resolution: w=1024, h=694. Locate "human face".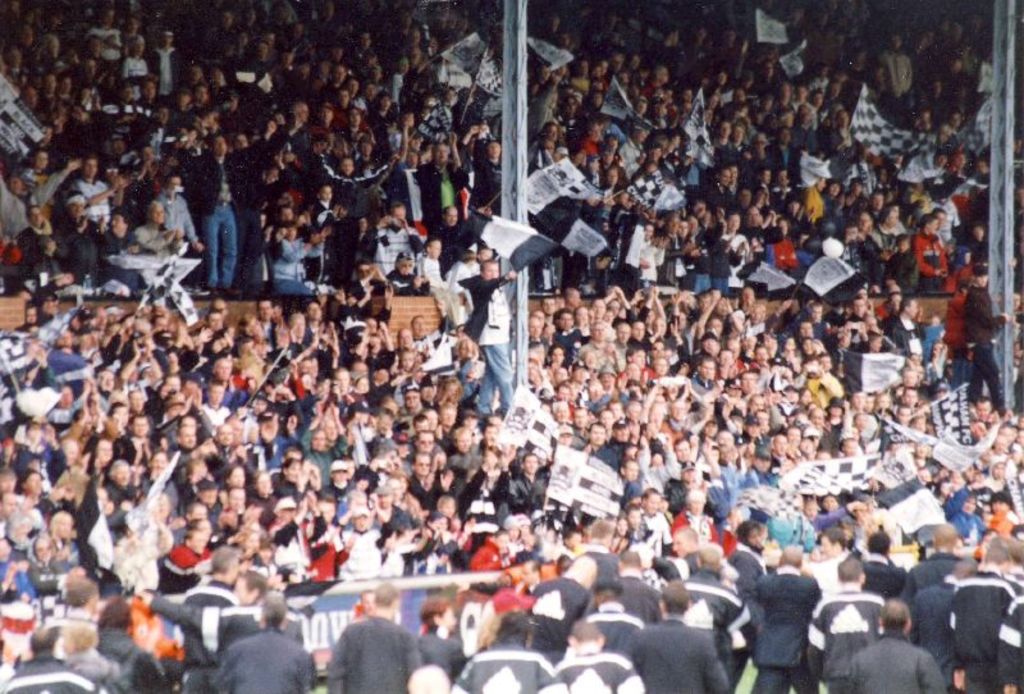
[576,408,586,426].
